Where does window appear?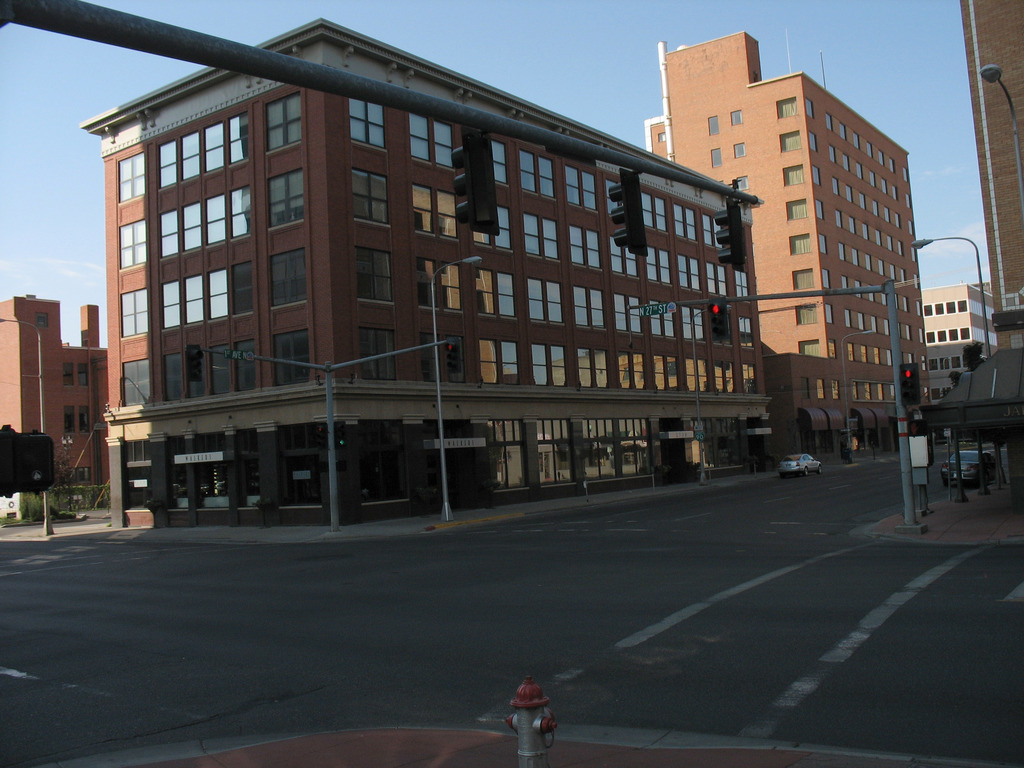
Appears at <region>866, 140, 872, 157</region>.
